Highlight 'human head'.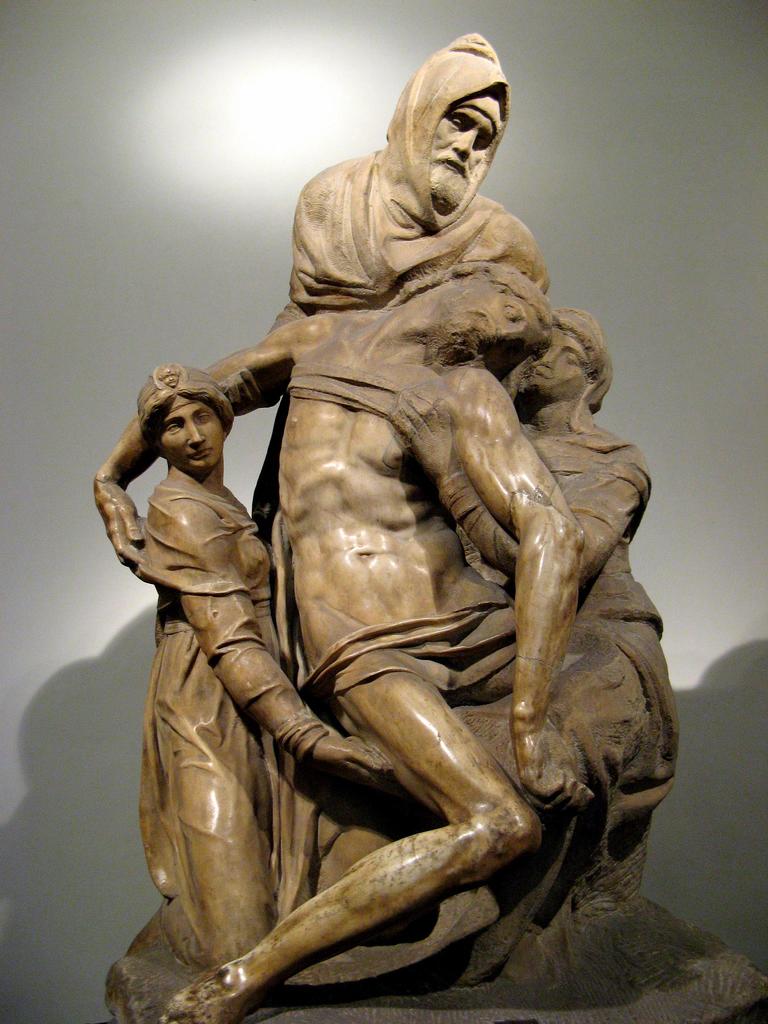
Highlighted region: l=134, t=364, r=241, b=477.
